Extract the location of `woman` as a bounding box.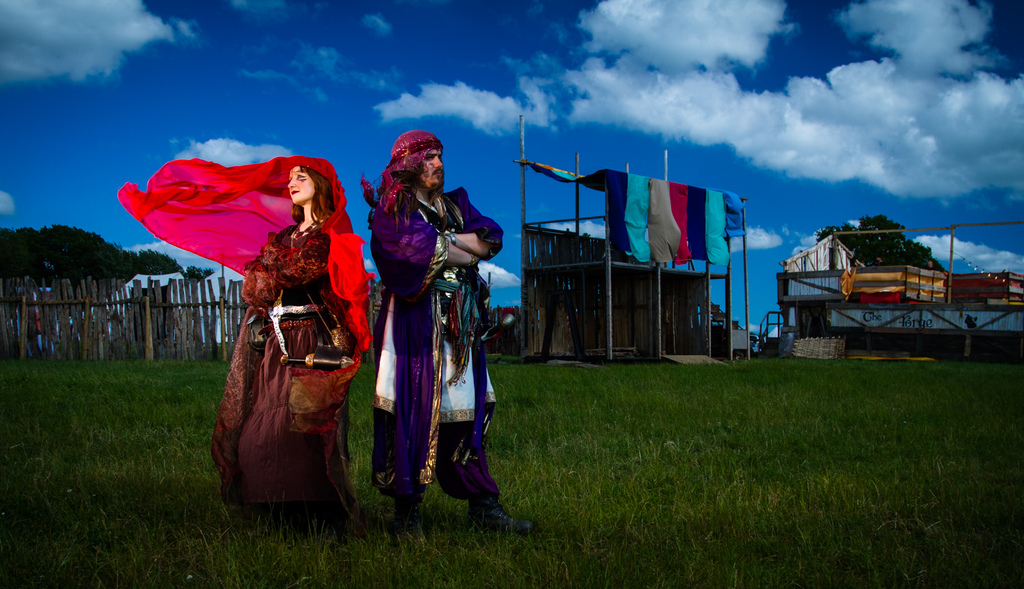
133:158:365:463.
